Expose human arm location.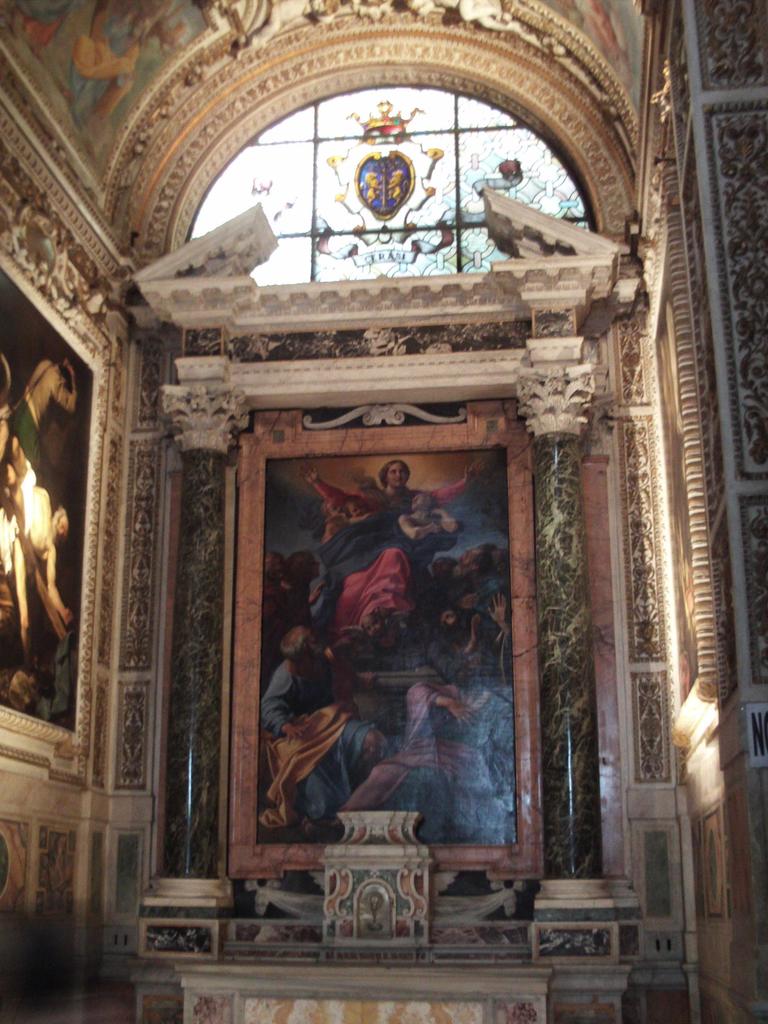
Exposed at x1=428, y1=455, x2=484, y2=502.
